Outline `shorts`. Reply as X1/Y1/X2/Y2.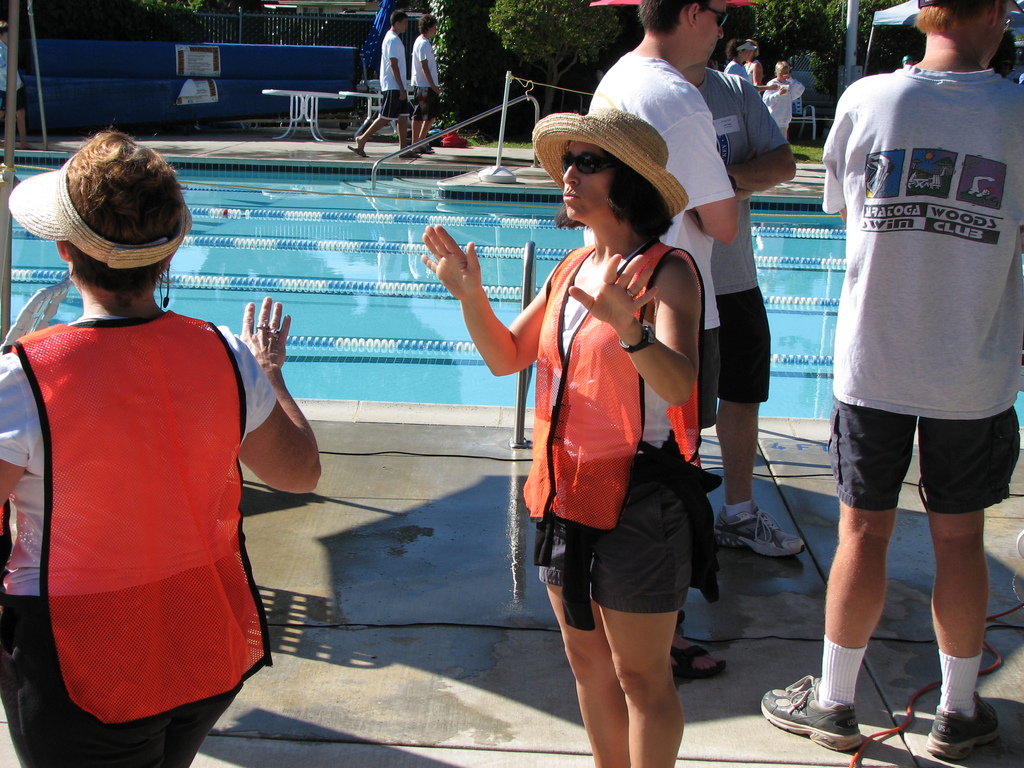
718/288/773/399.
